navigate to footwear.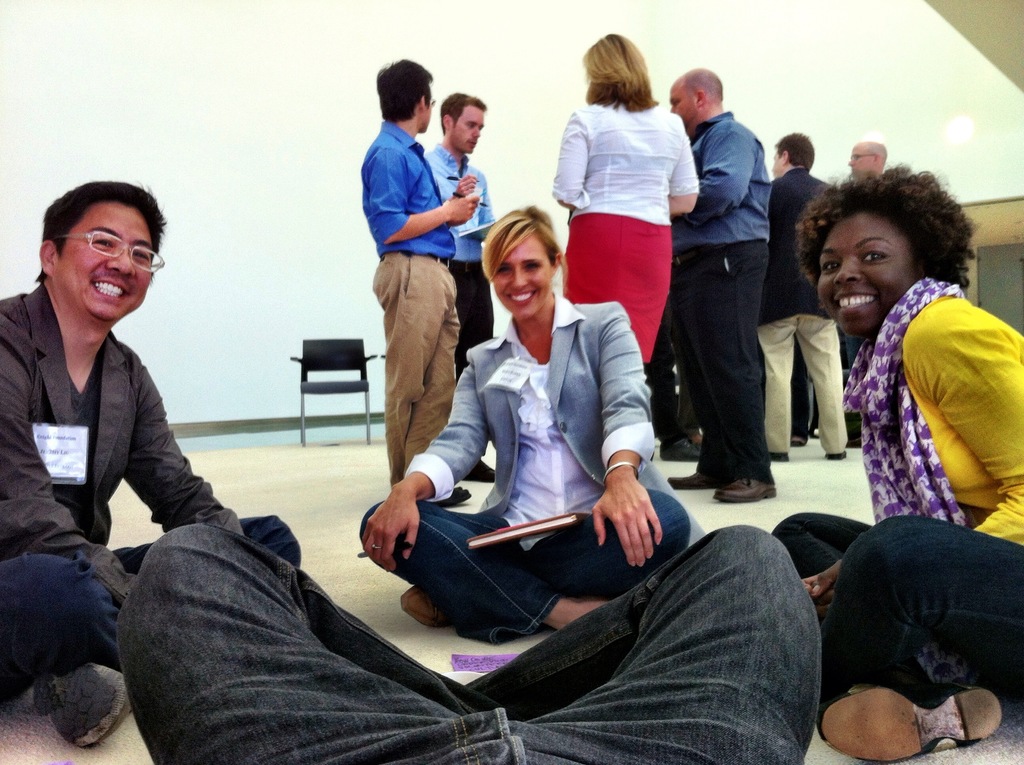
Navigation target: 714:480:775:506.
